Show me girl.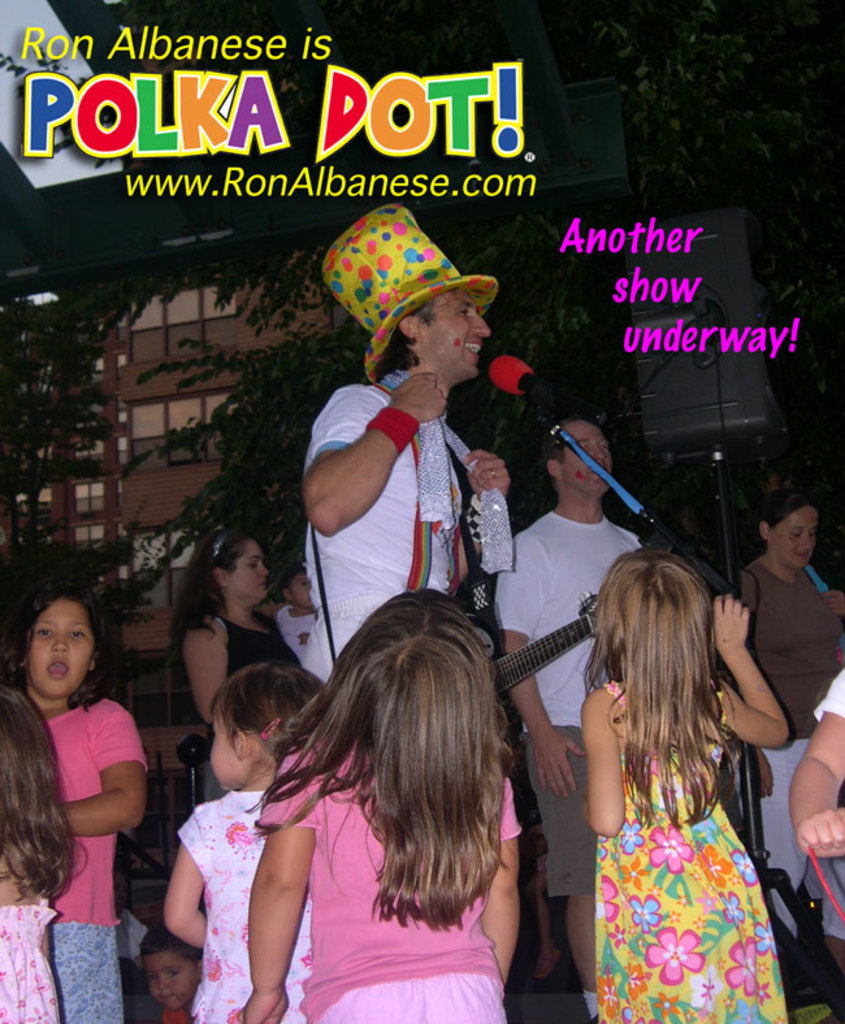
girl is here: select_region(0, 691, 90, 1023).
